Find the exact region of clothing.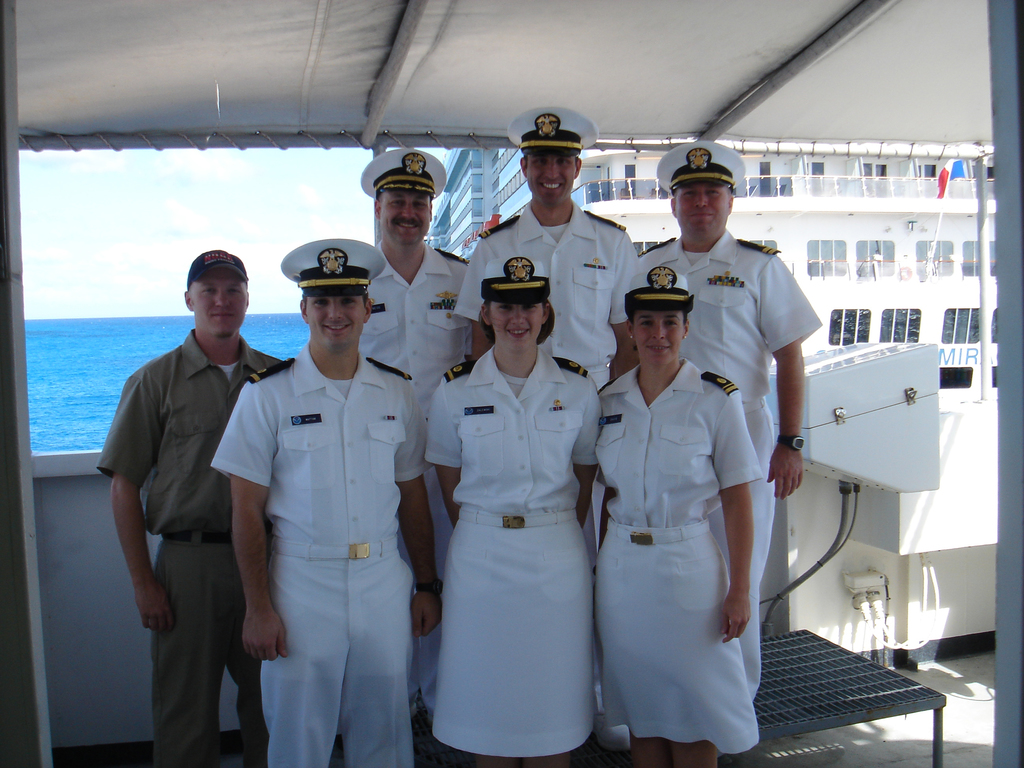
Exact region: pyautogui.locateOnScreen(355, 241, 468, 696).
